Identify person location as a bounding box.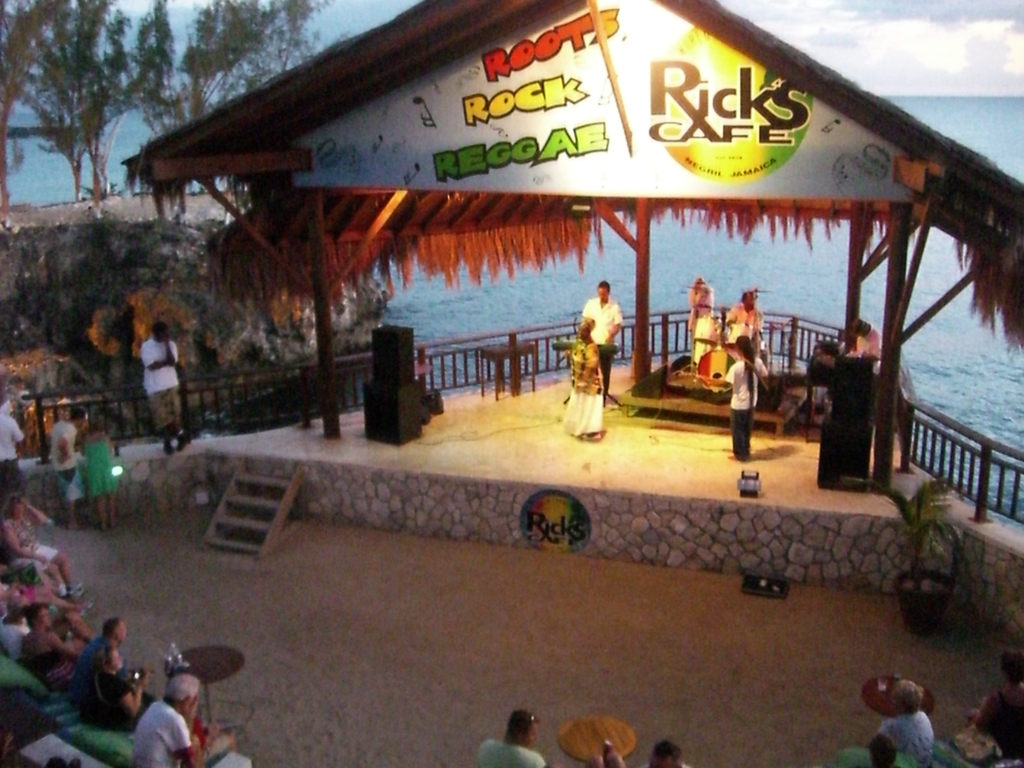
563/316/605/440.
